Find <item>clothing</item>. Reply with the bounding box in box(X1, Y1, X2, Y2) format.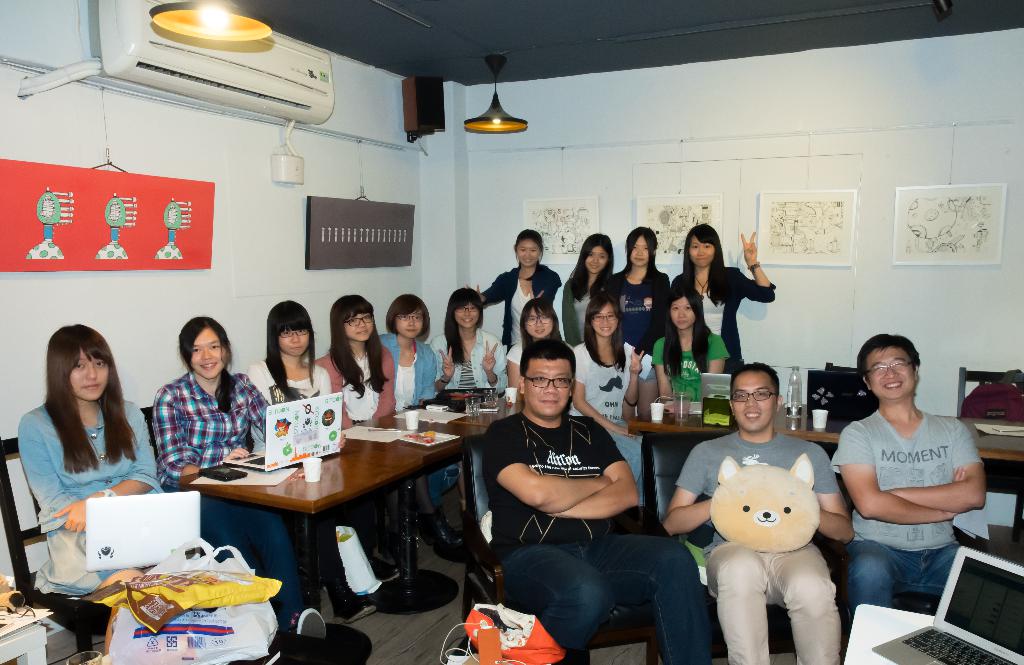
box(664, 426, 845, 664).
